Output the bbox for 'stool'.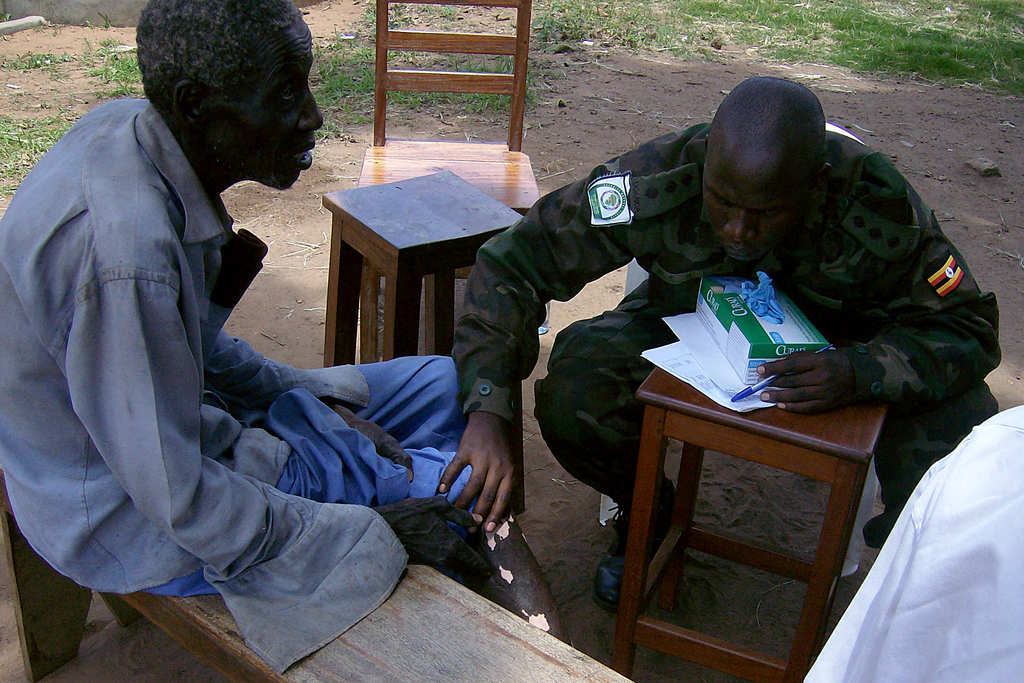
320,165,521,367.
